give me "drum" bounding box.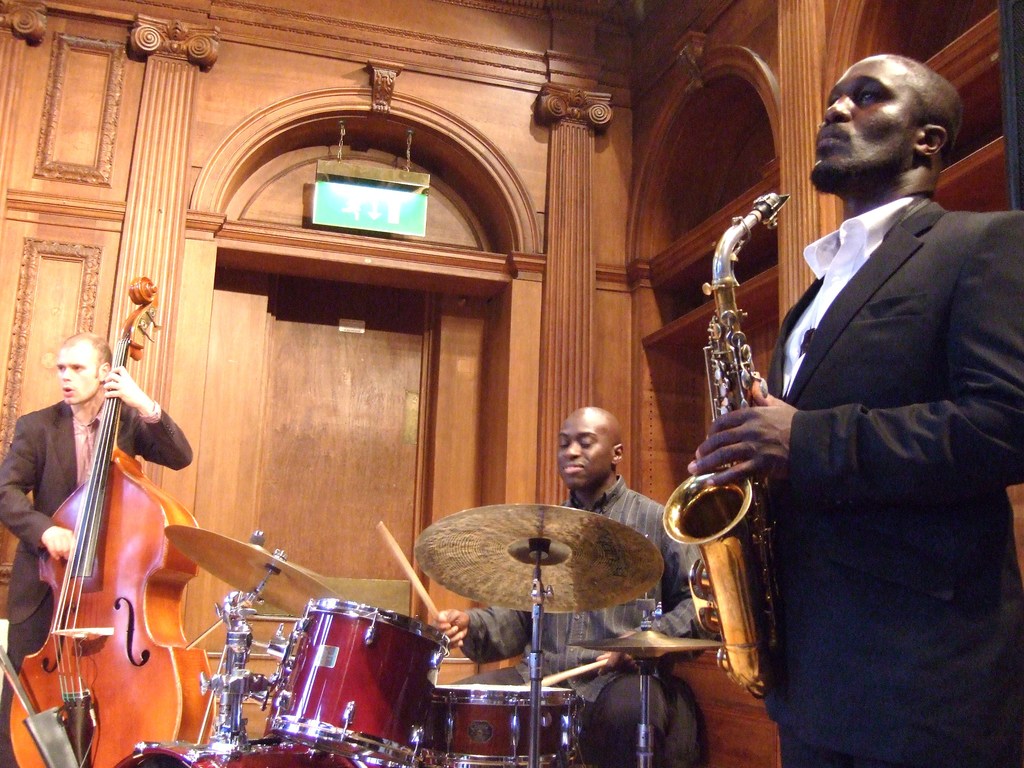
box(429, 678, 573, 767).
